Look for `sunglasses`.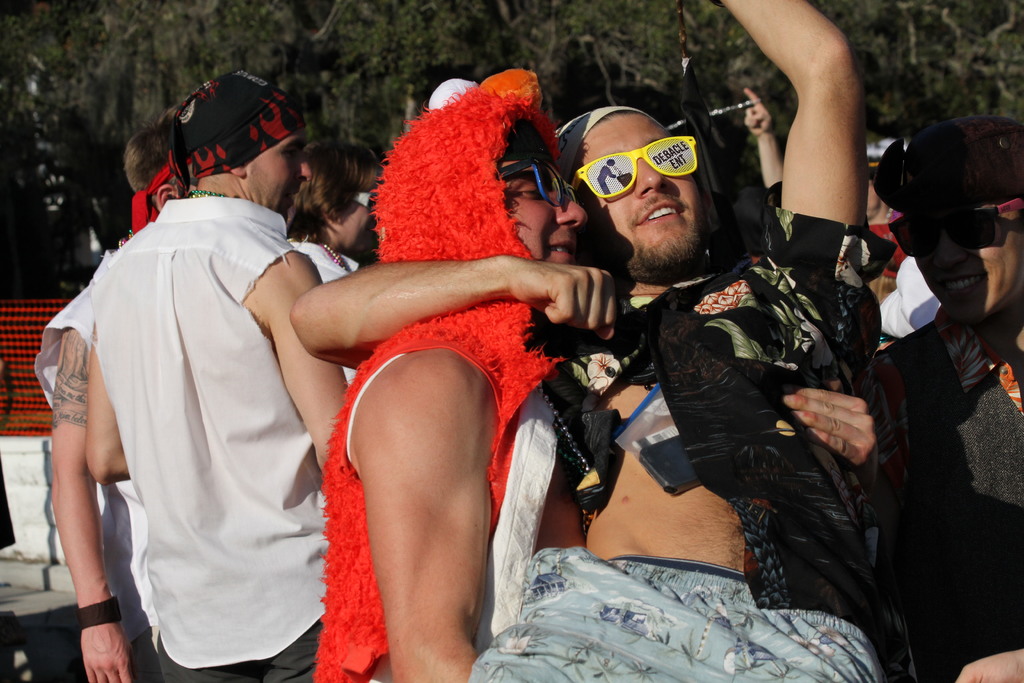
Found: locate(570, 136, 716, 197).
